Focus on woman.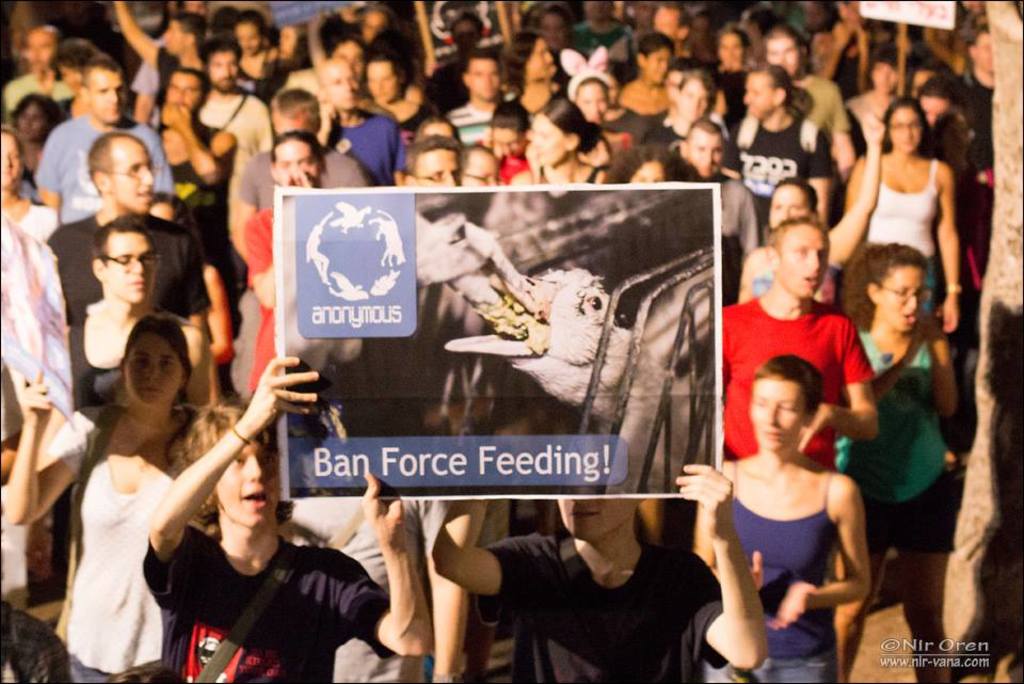
Focused at select_region(827, 243, 974, 683).
